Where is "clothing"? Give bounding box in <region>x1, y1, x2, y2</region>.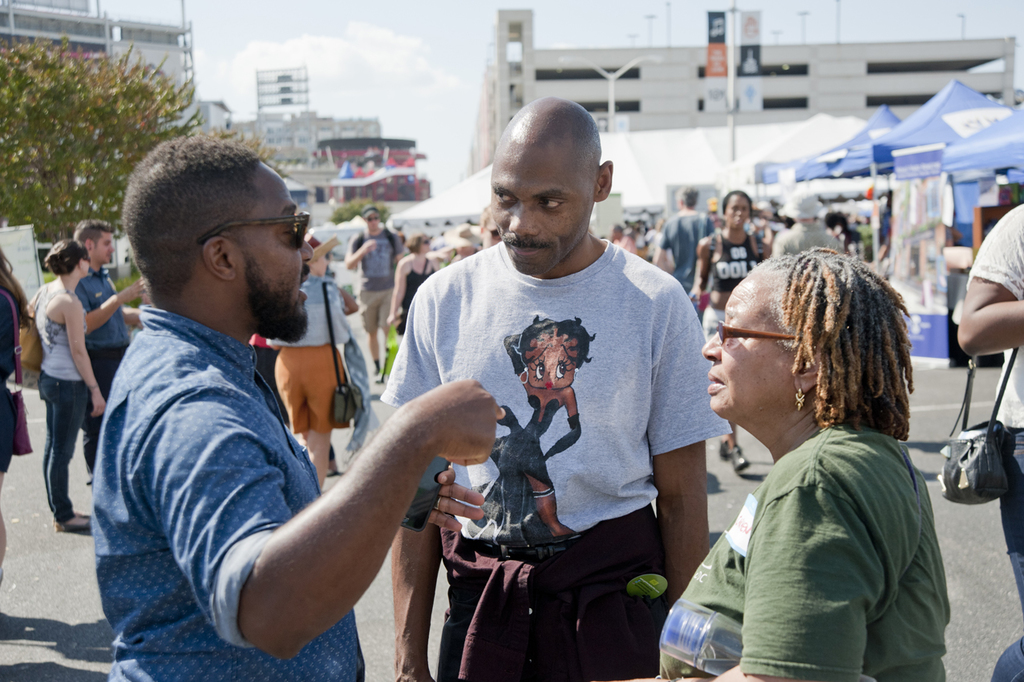
<region>0, 294, 14, 471</region>.
